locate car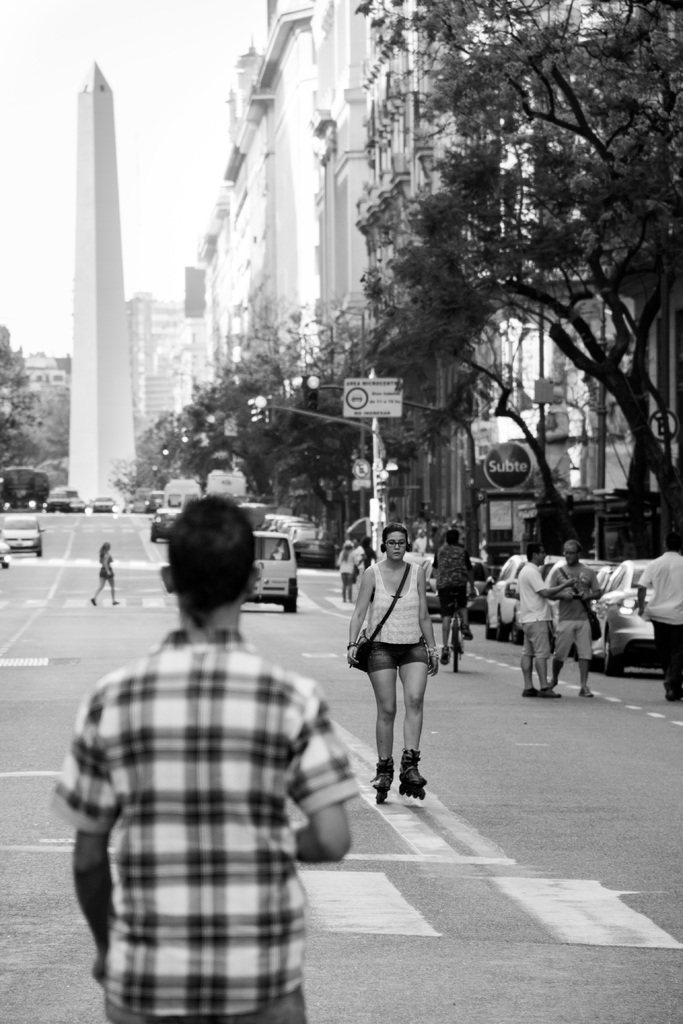
[150, 504, 188, 540]
